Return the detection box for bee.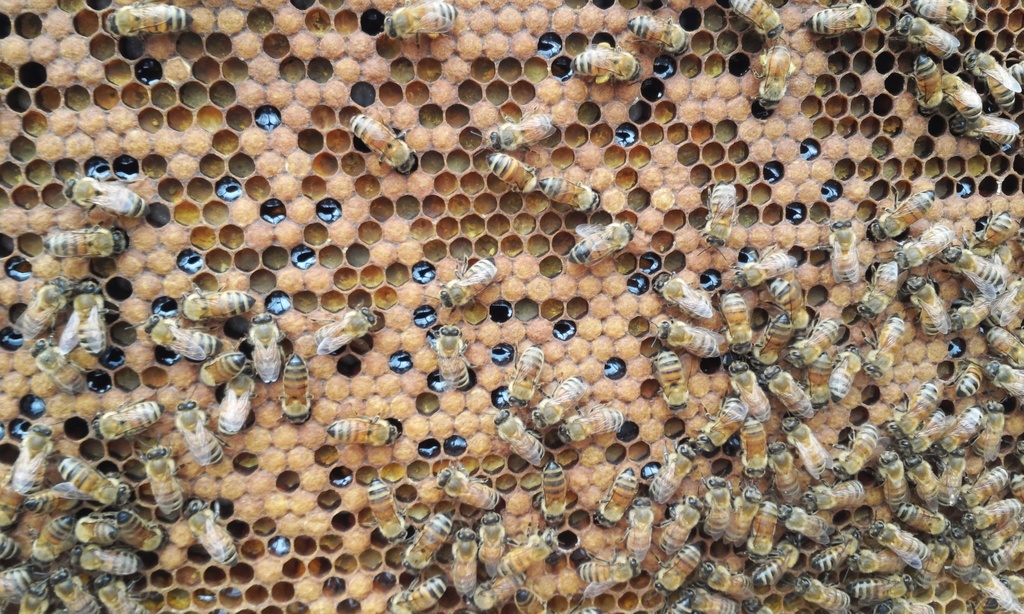
x1=473 y1=111 x2=558 y2=161.
